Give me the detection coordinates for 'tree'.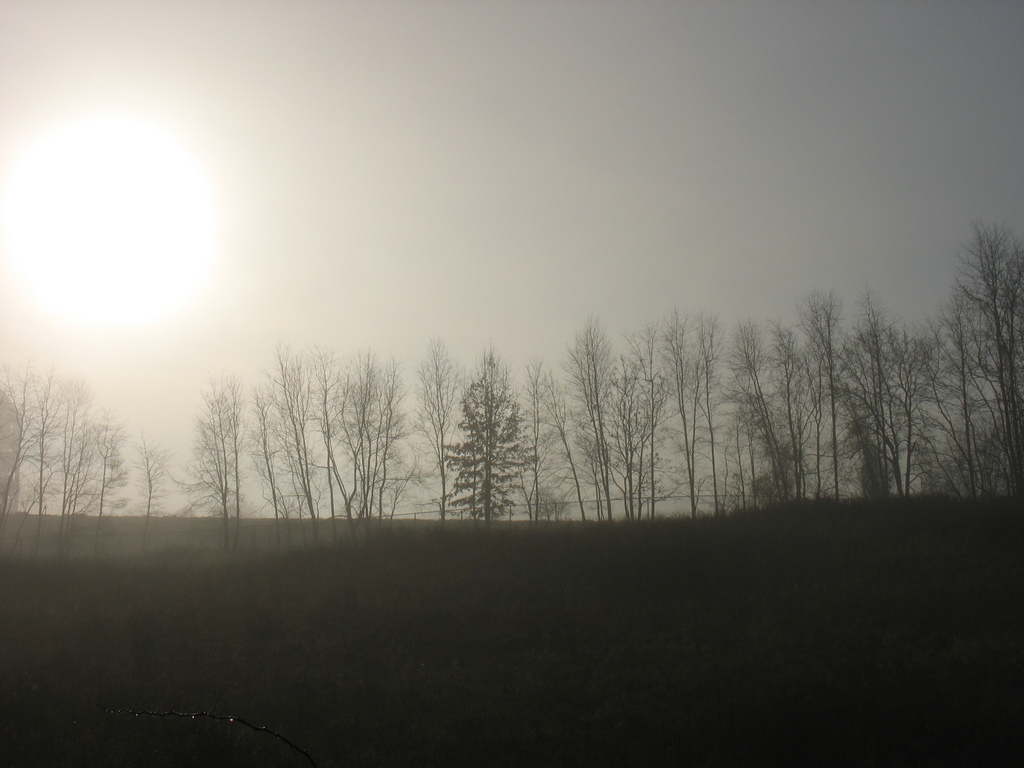
bbox=(556, 319, 620, 522).
